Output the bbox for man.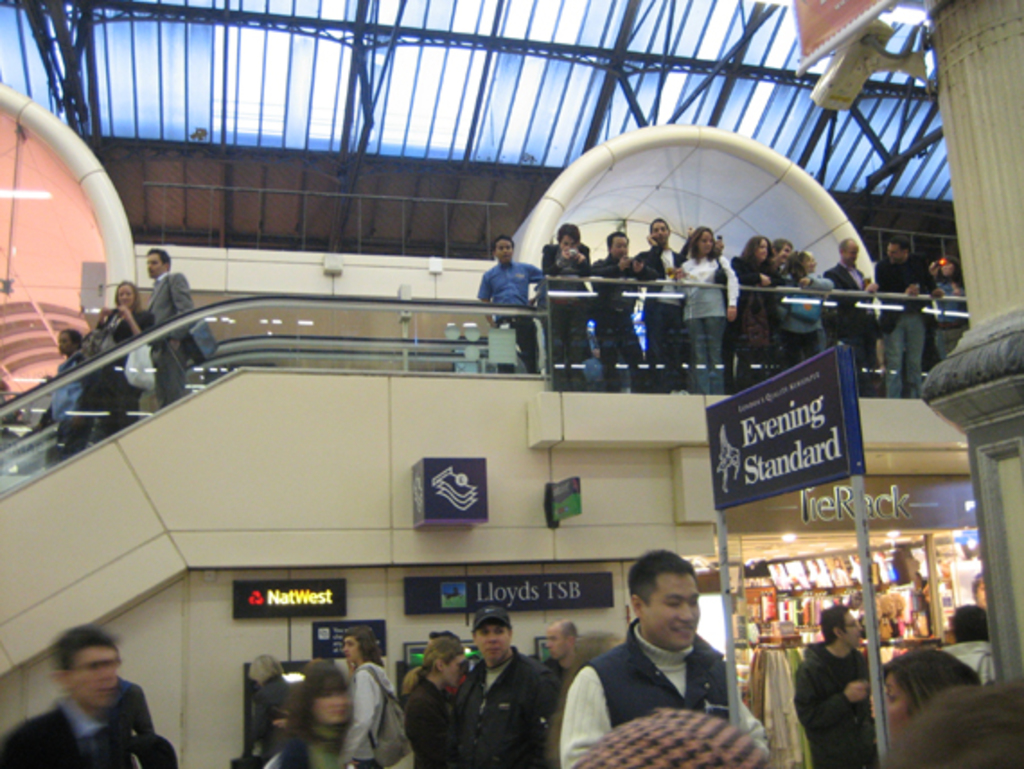
region(595, 226, 659, 397).
